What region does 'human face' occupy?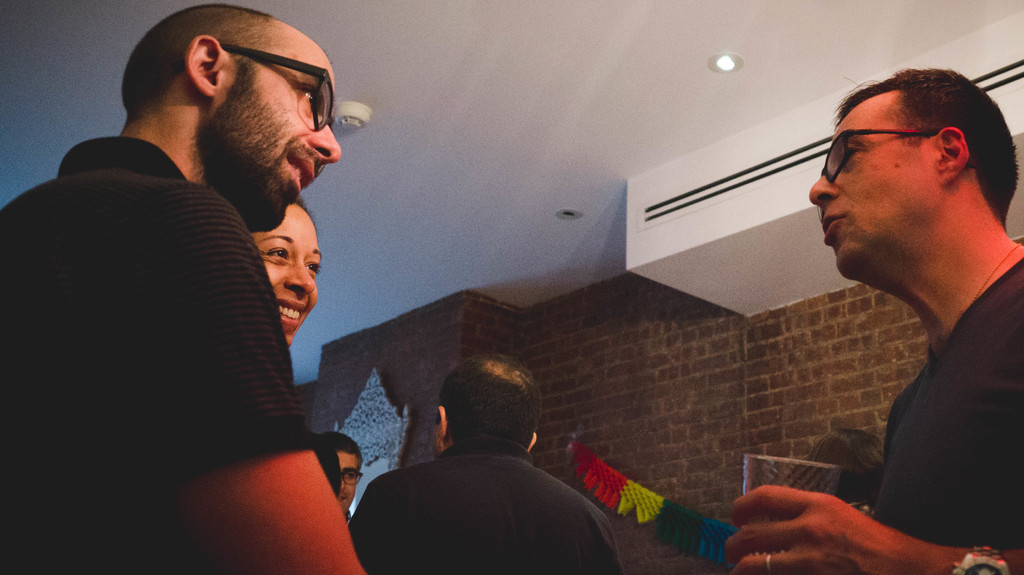
box(809, 115, 927, 271).
